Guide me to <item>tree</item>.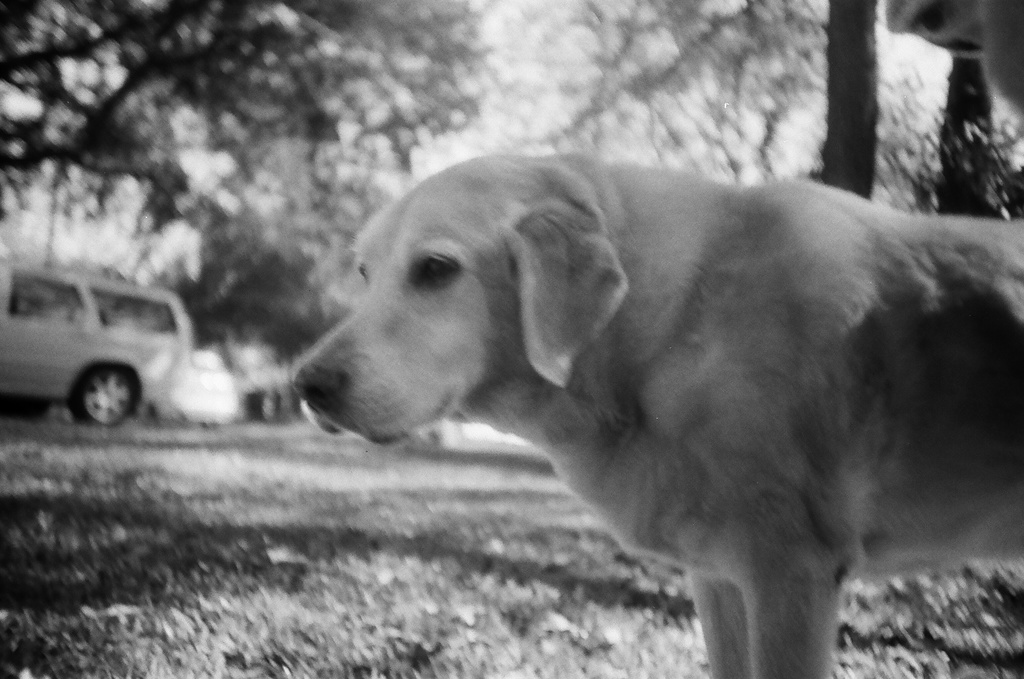
Guidance: x1=542 y1=0 x2=841 y2=188.
